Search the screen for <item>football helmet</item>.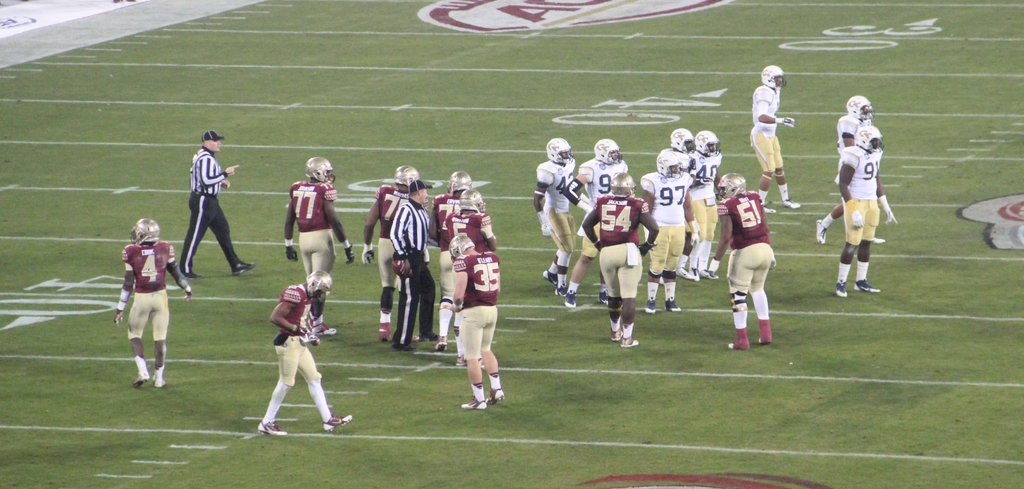
Found at detection(655, 145, 682, 180).
